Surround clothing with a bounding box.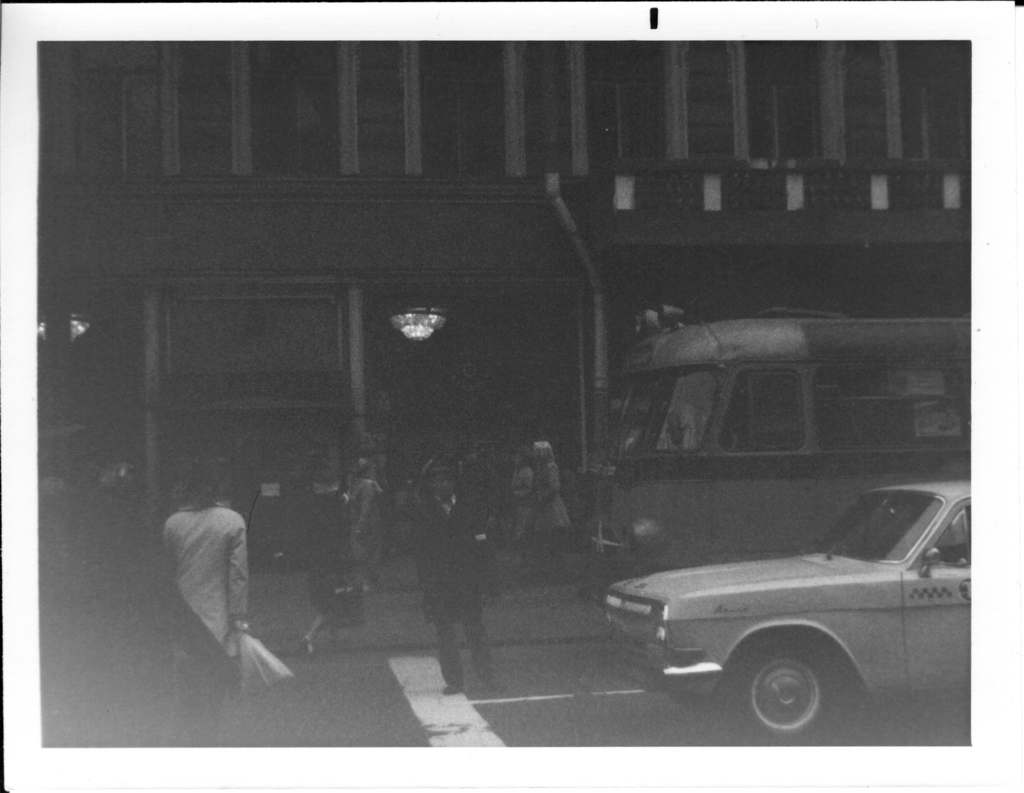
{"left": 506, "top": 464, "right": 541, "bottom": 550}.
